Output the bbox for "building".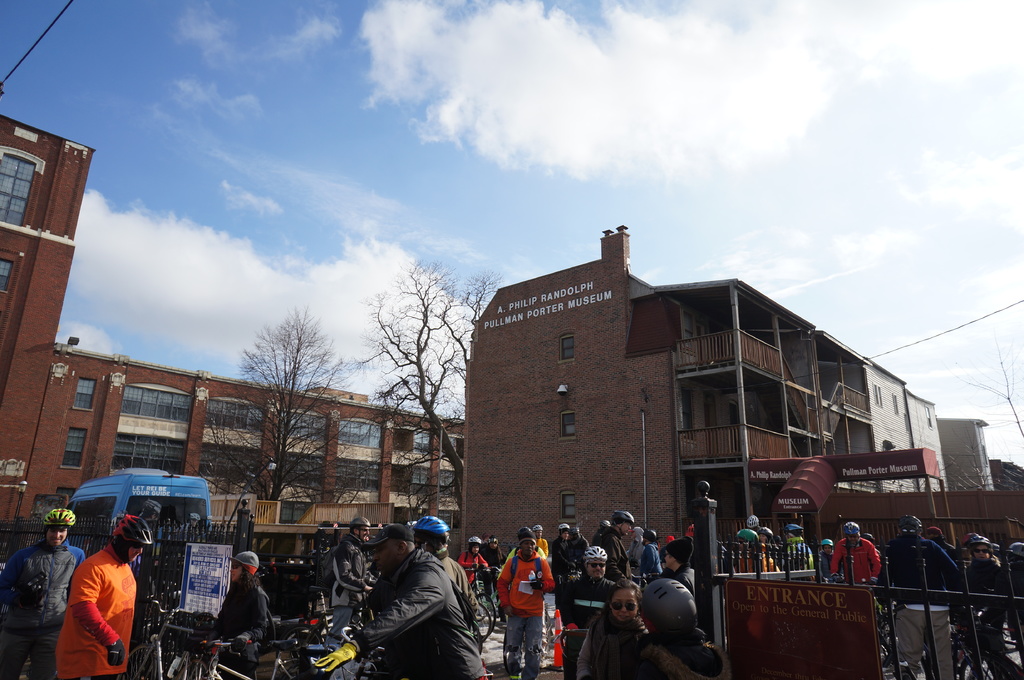
x1=0, y1=113, x2=469, y2=581.
